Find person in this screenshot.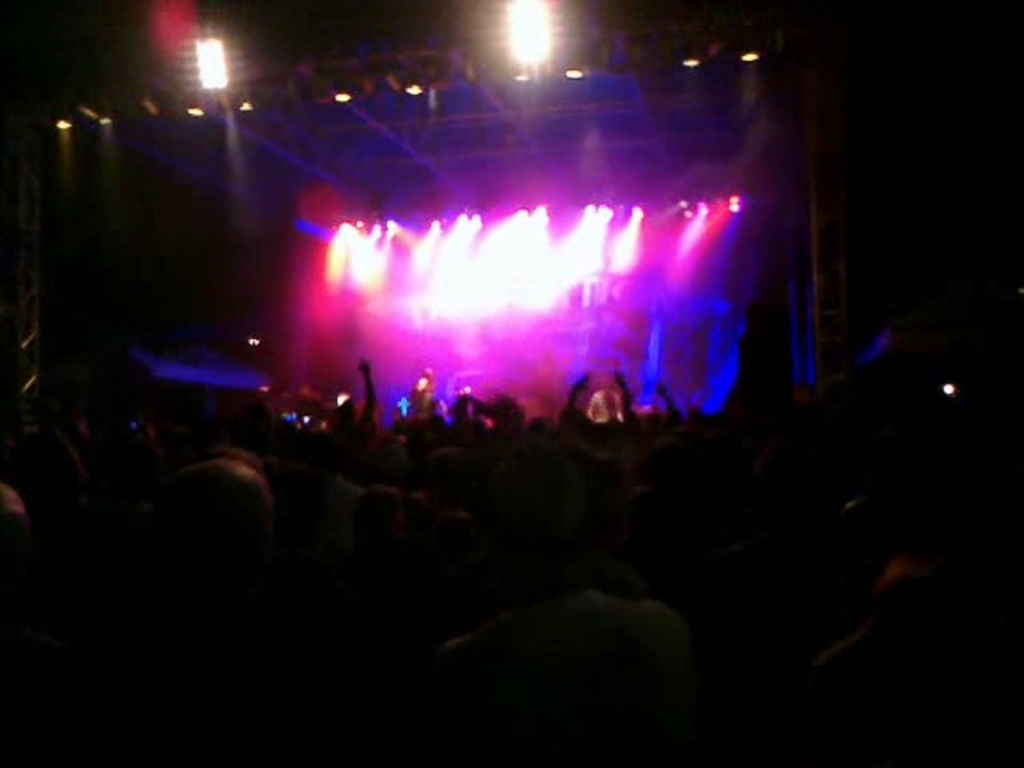
The bounding box for person is box(782, 458, 1022, 765).
